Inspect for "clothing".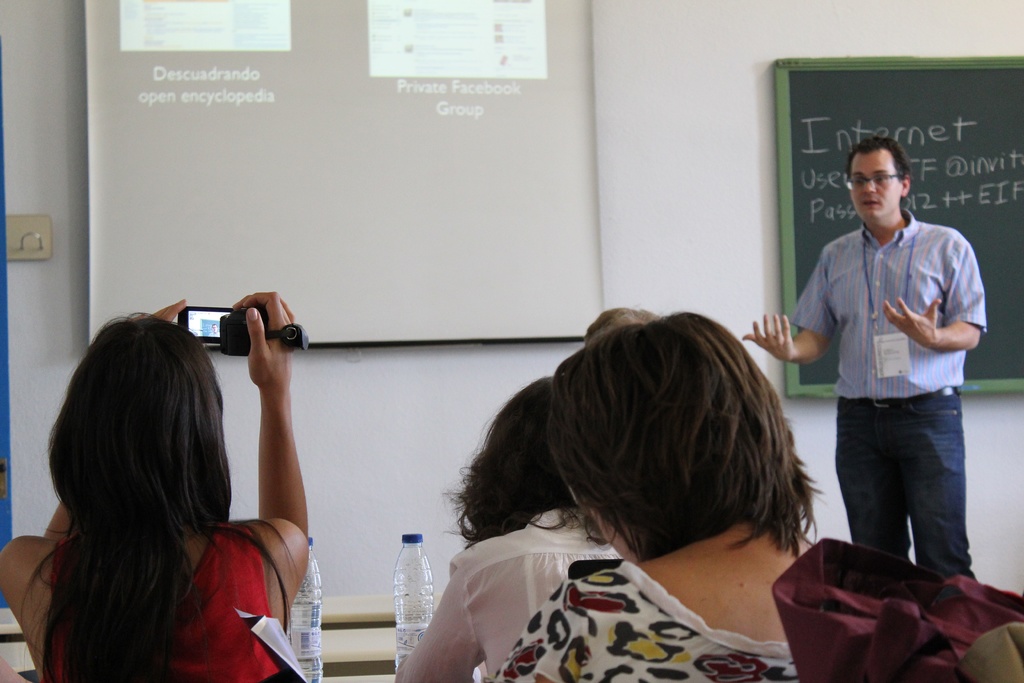
Inspection: crop(394, 505, 612, 682).
